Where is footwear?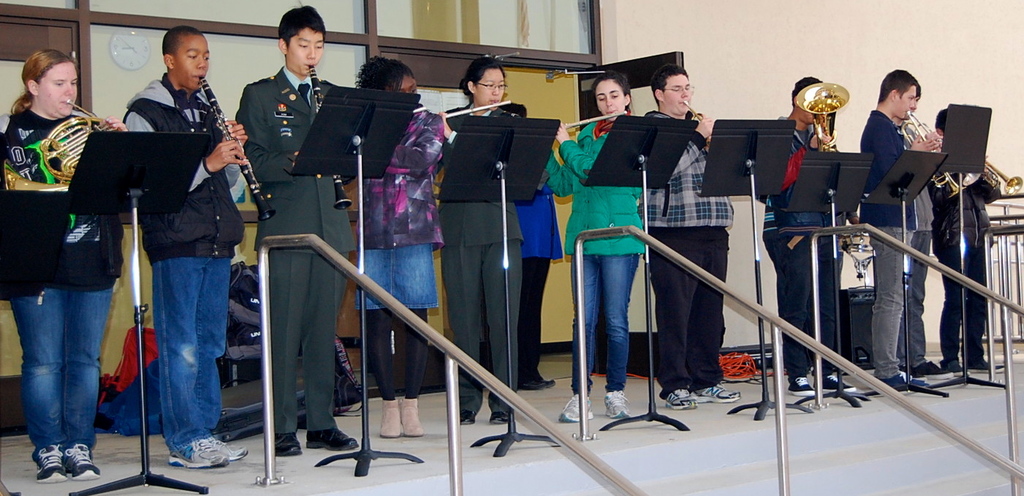
[457, 407, 479, 427].
